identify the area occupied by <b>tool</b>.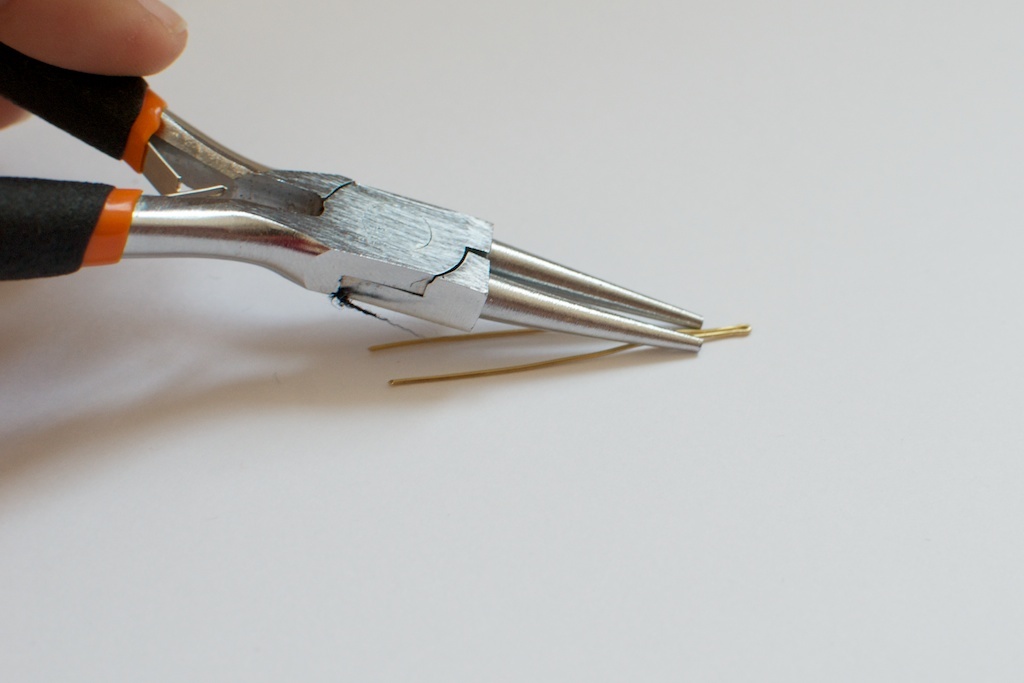
Area: (left=0, top=30, right=700, bottom=354).
